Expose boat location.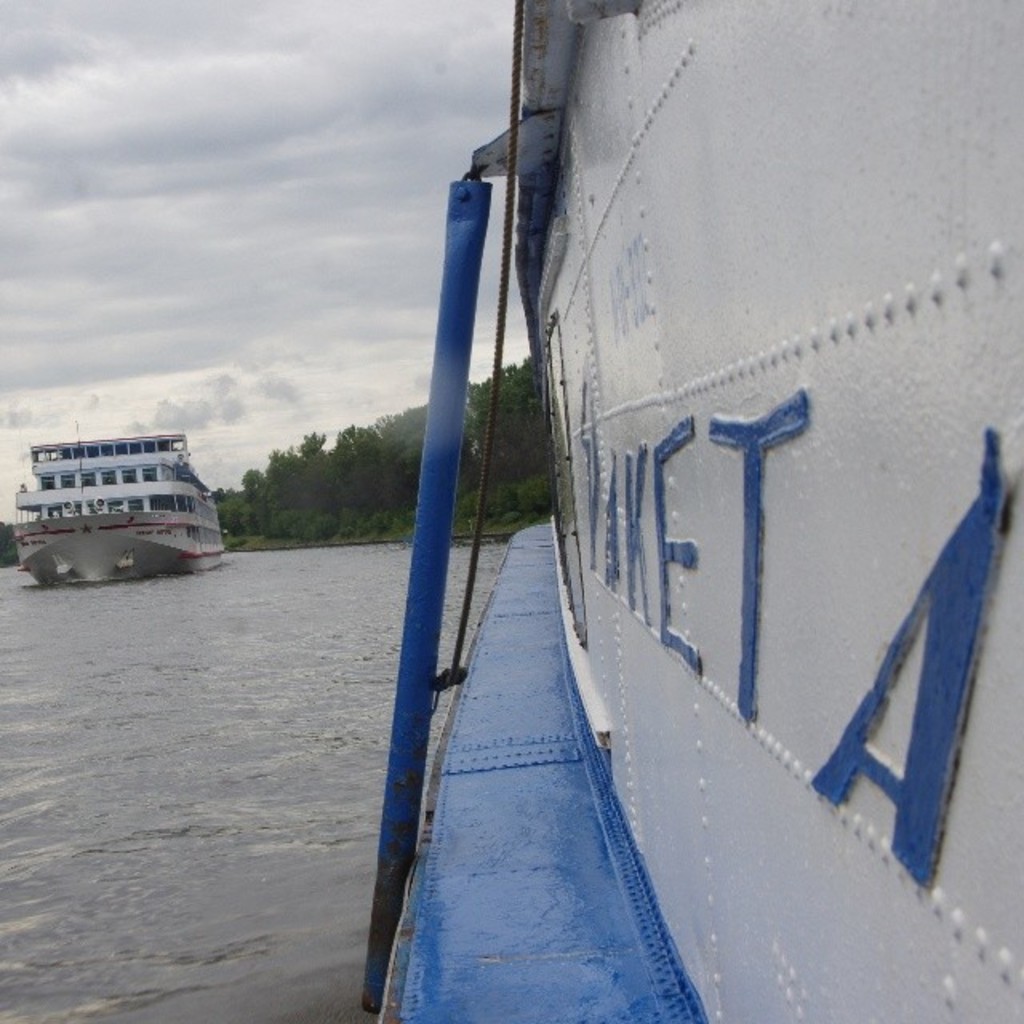
Exposed at <region>13, 398, 251, 571</region>.
